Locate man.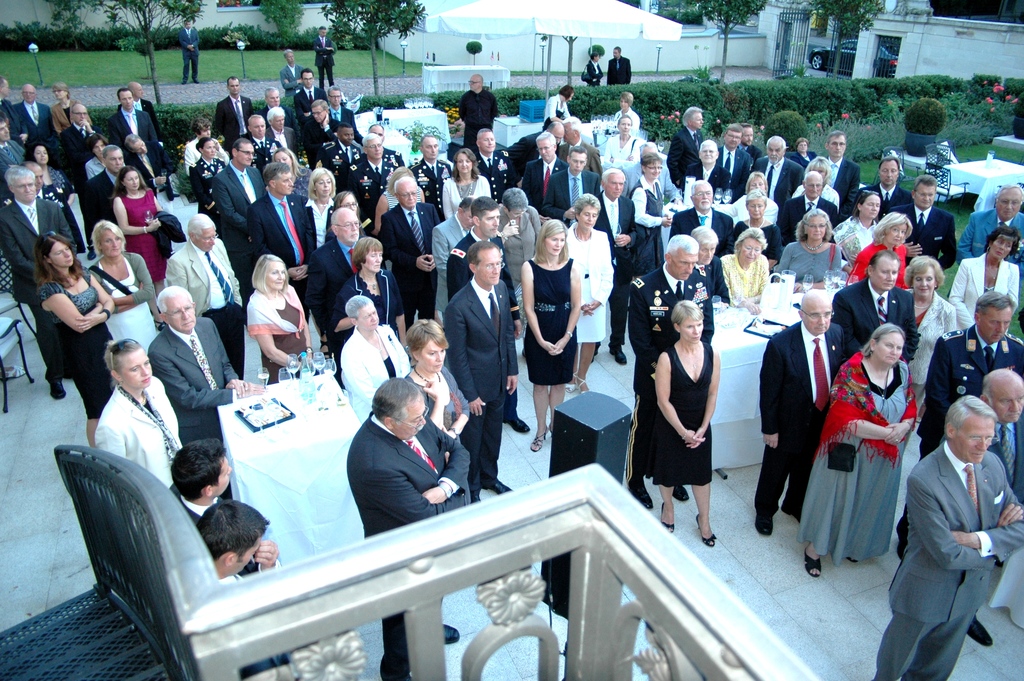
Bounding box: 147, 285, 266, 440.
